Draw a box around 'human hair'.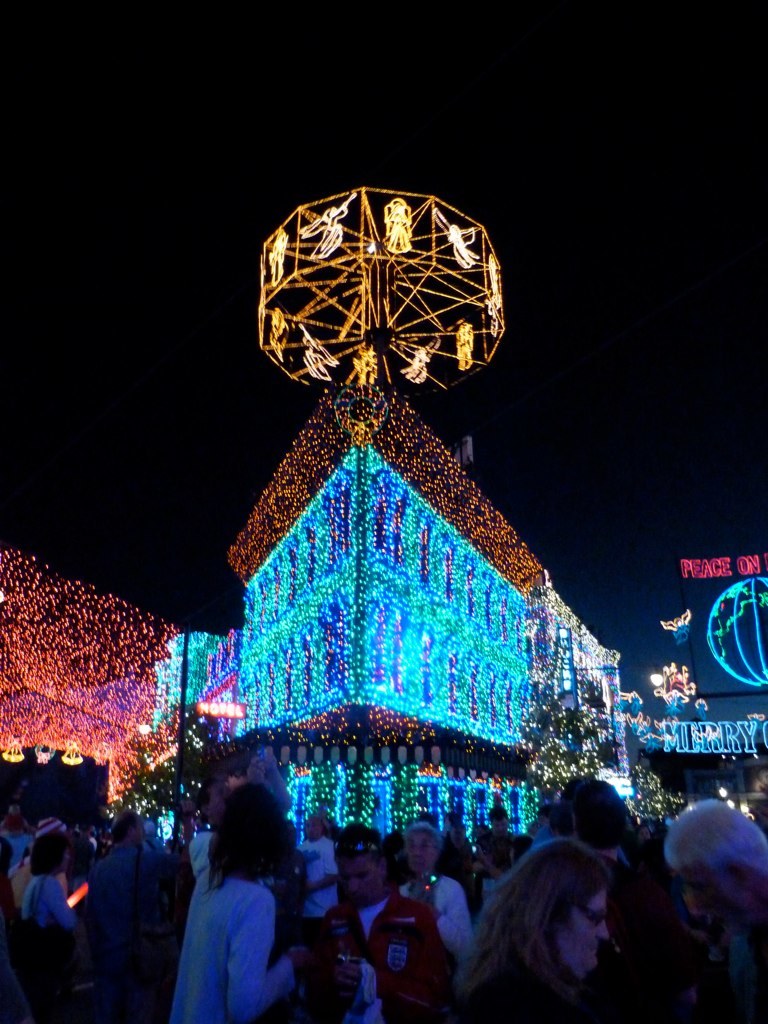
{"left": 470, "top": 832, "right": 607, "bottom": 987}.
